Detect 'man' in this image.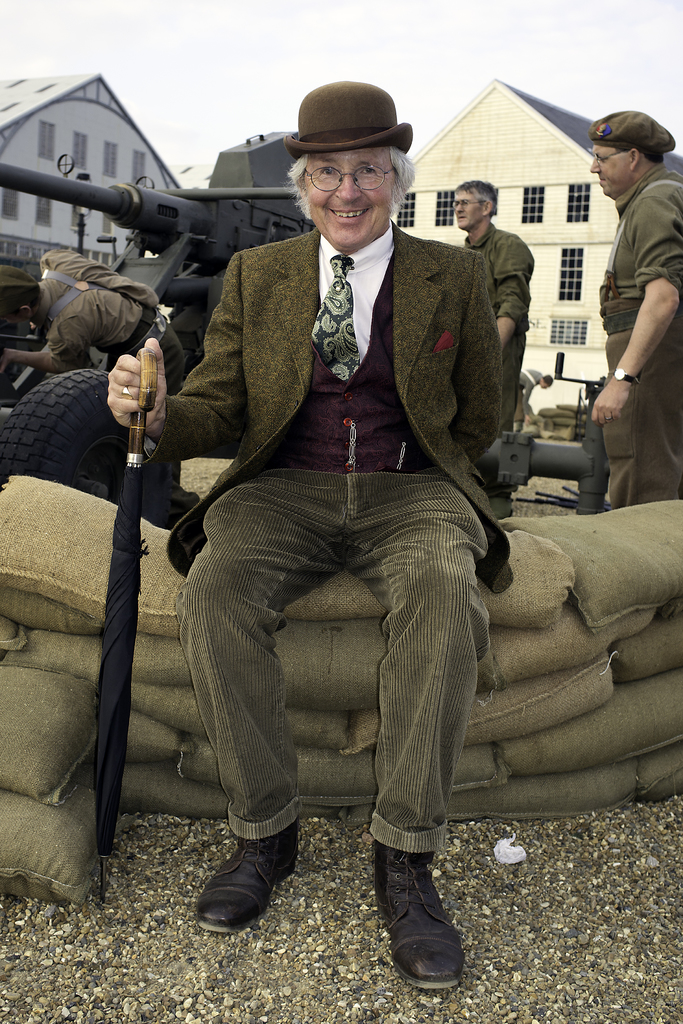
Detection: bbox=(449, 180, 534, 431).
